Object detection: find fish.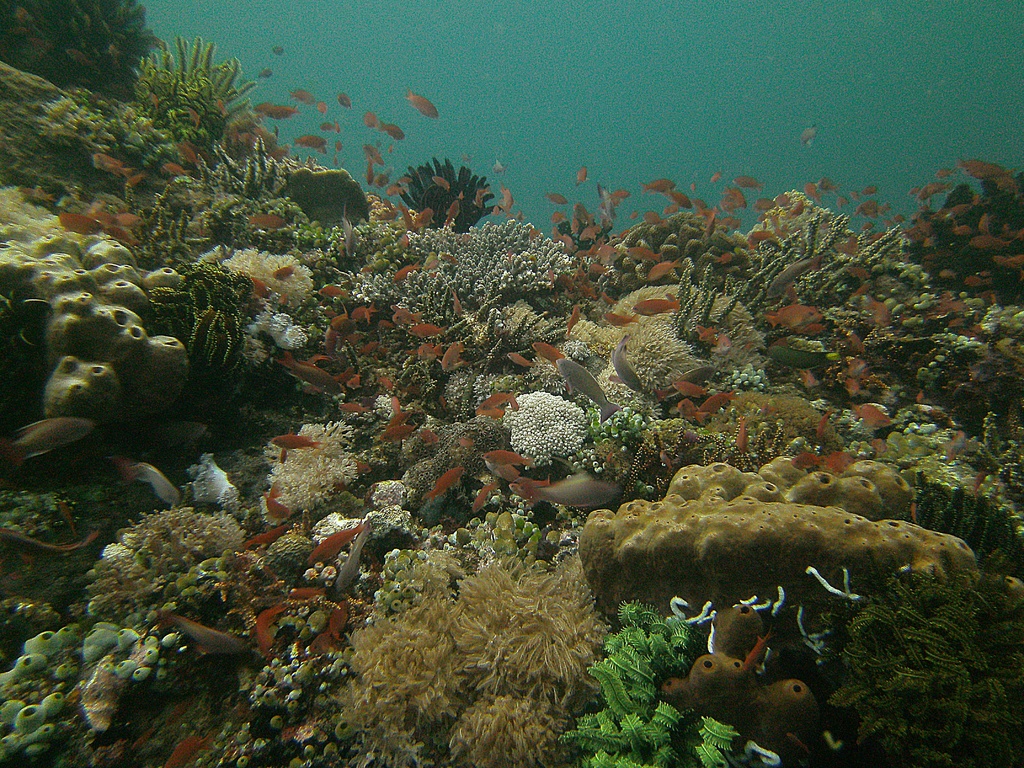
x1=159 y1=735 x2=214 y2=767.
